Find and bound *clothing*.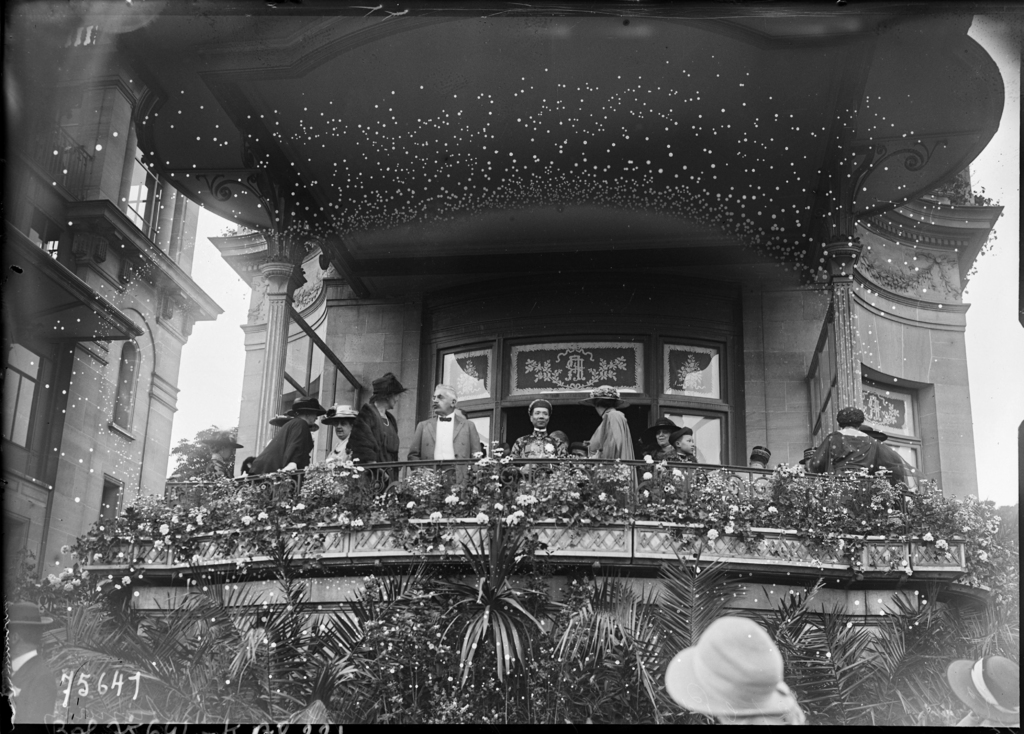
Bound: <box>344,379,401,485</box>.
